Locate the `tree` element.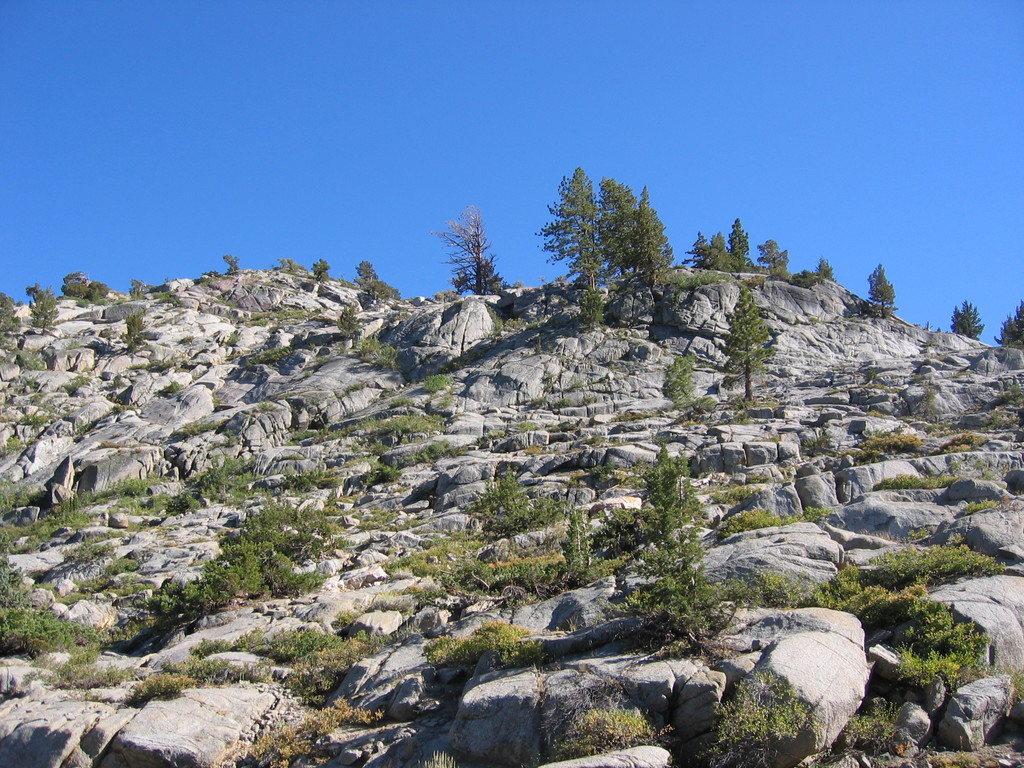
Element bbox: [632, 187, 673, 285].
